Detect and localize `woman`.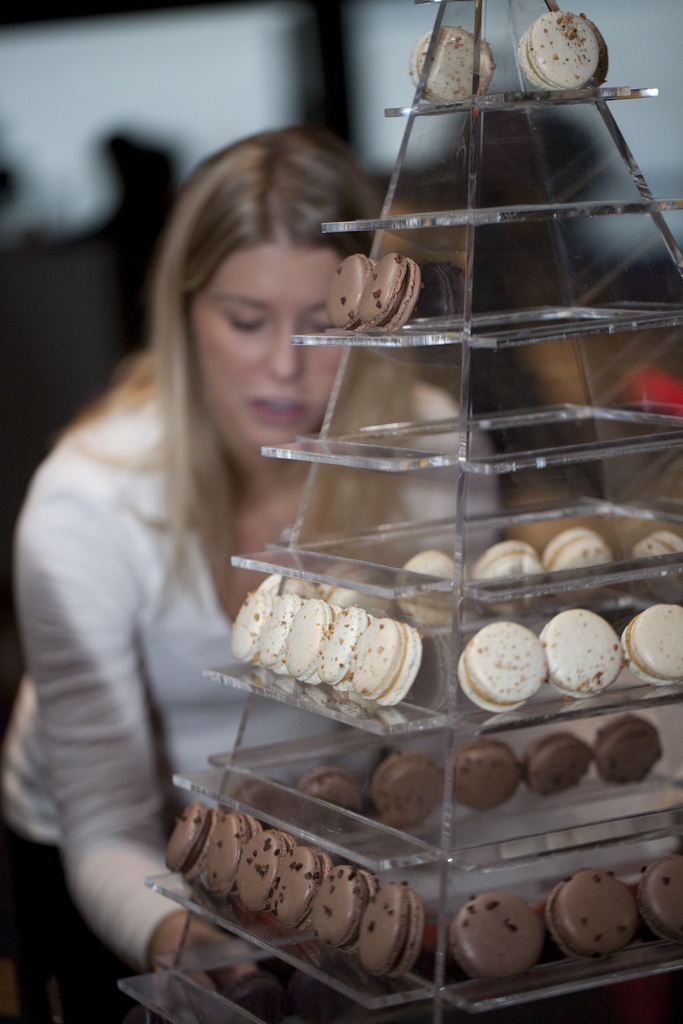
Localized at bbox=(57, 101, 448, 1005).
